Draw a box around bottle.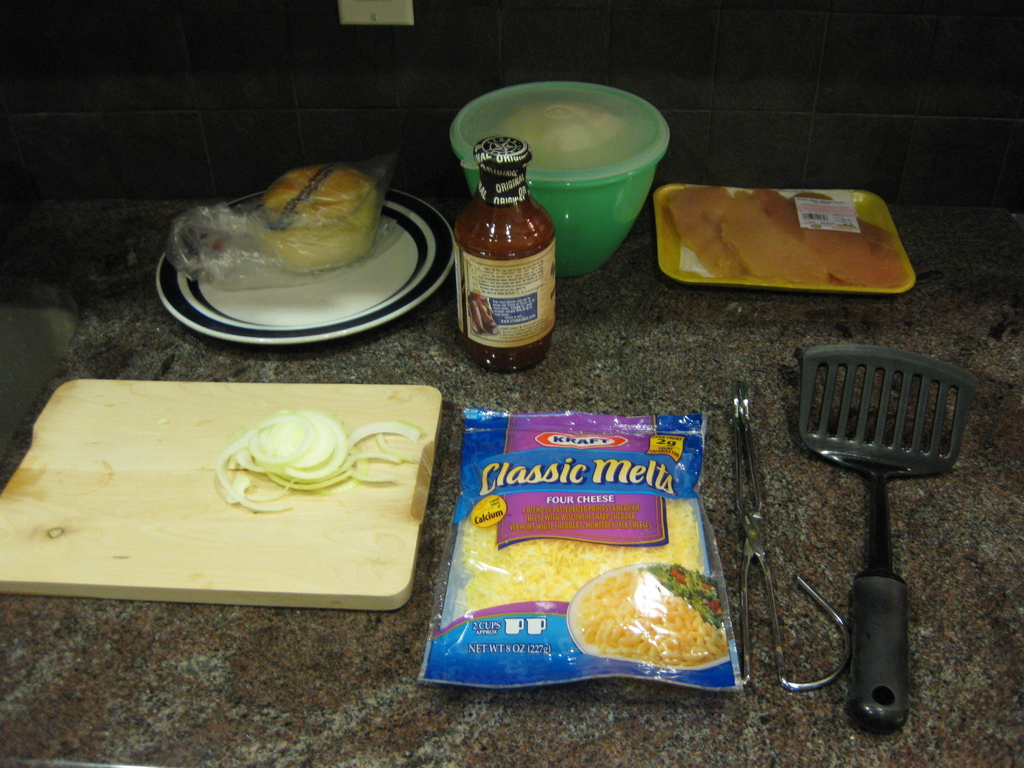
(left=449, top=134, right=555, bottom=374).
